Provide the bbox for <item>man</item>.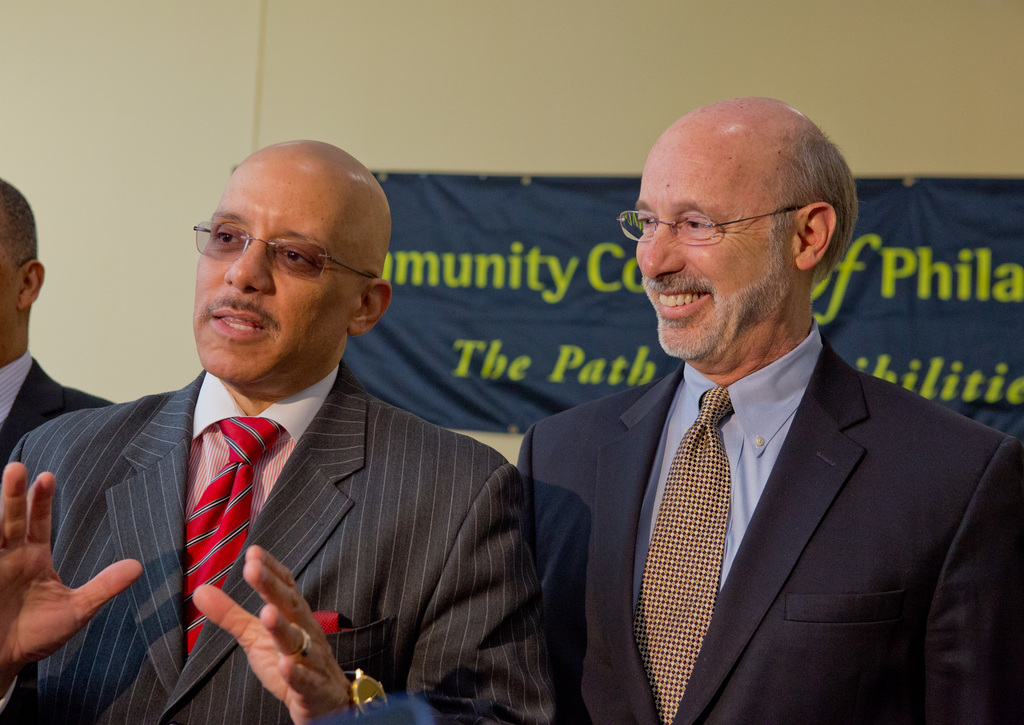
[0,142,556,724].
